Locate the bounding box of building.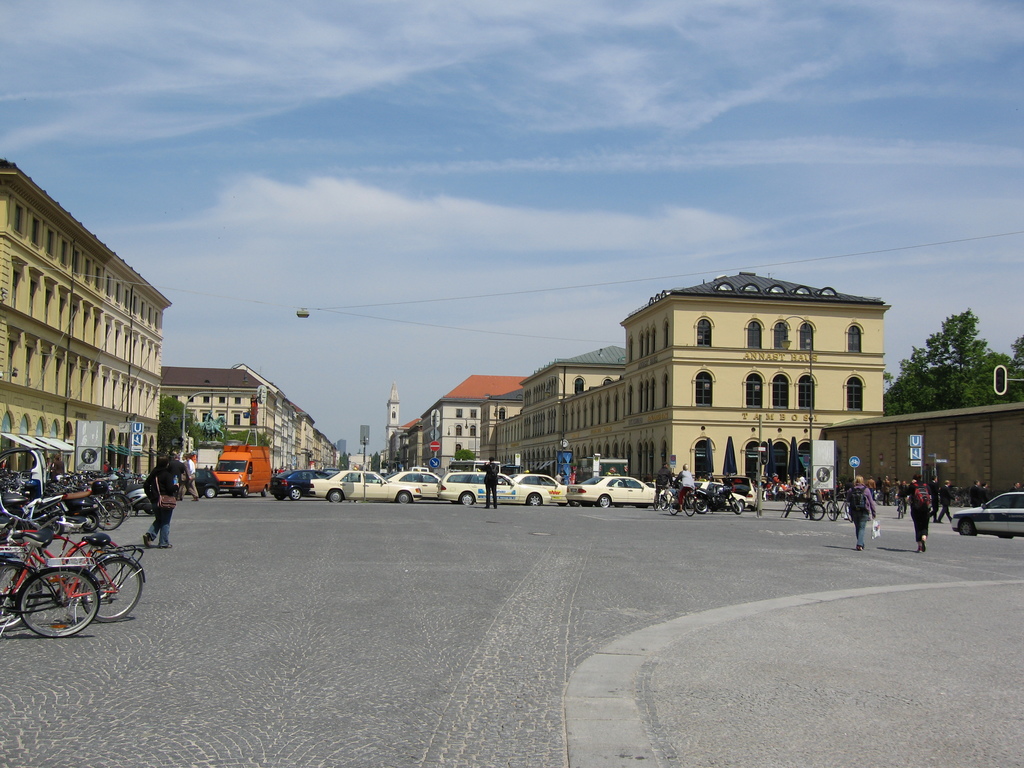
Bounding box: crop(395, 376, 531, 477).
